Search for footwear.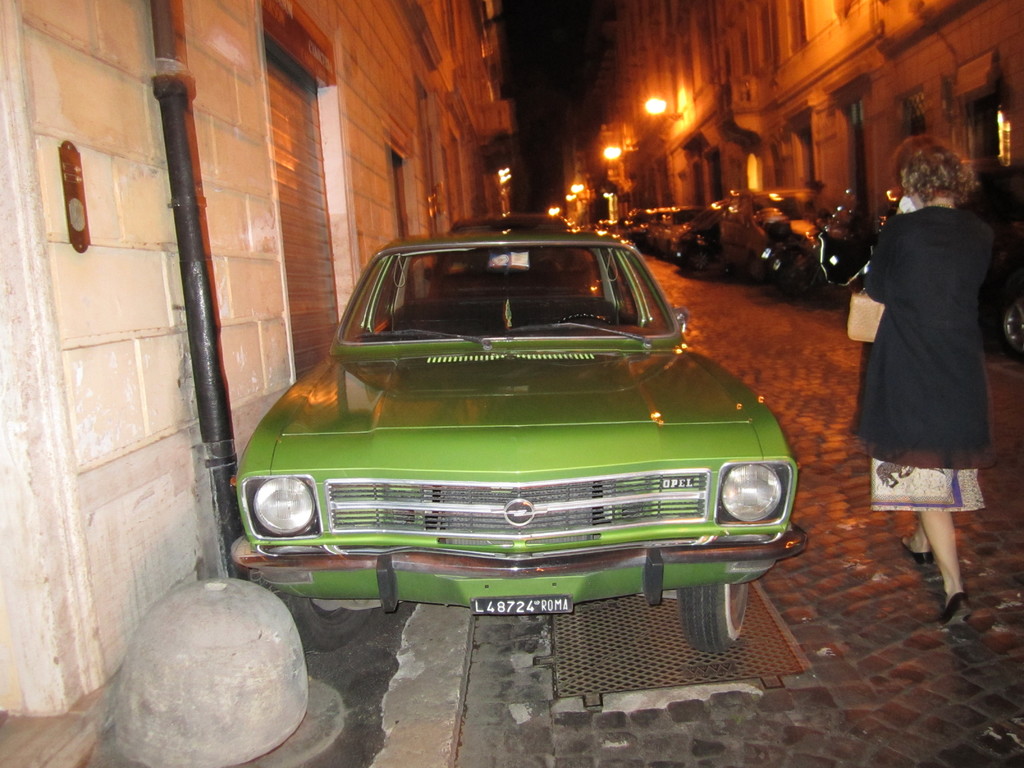
Found at 935, 590, 976, 630.
